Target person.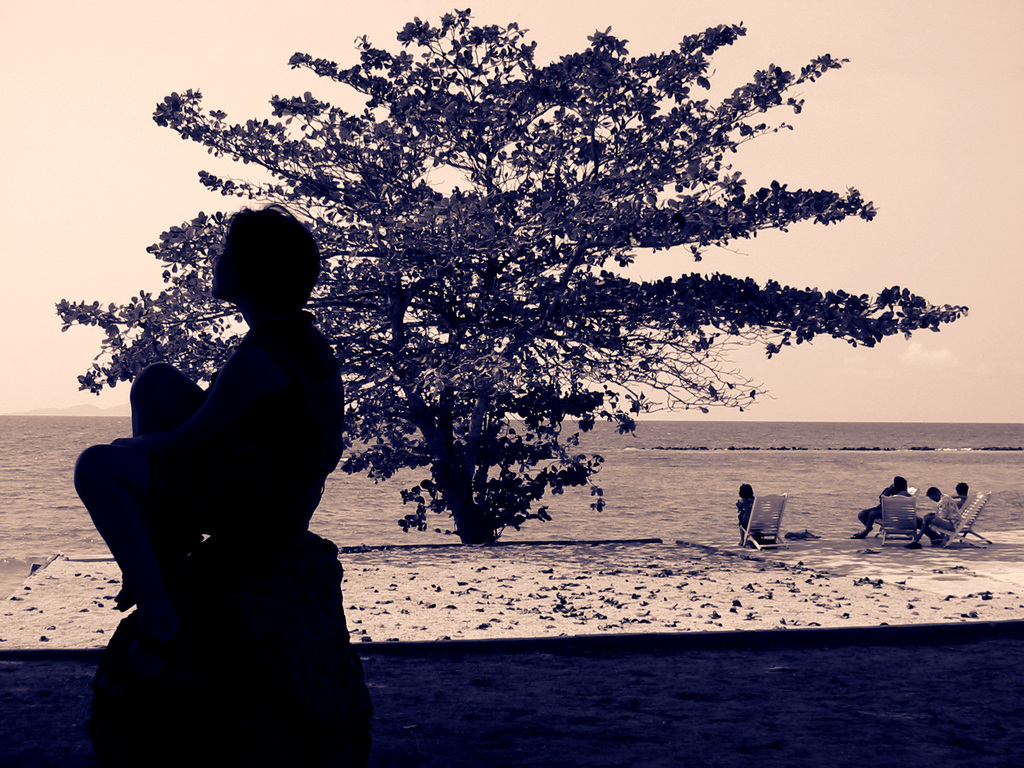
Target region: 948,483,978,509.
